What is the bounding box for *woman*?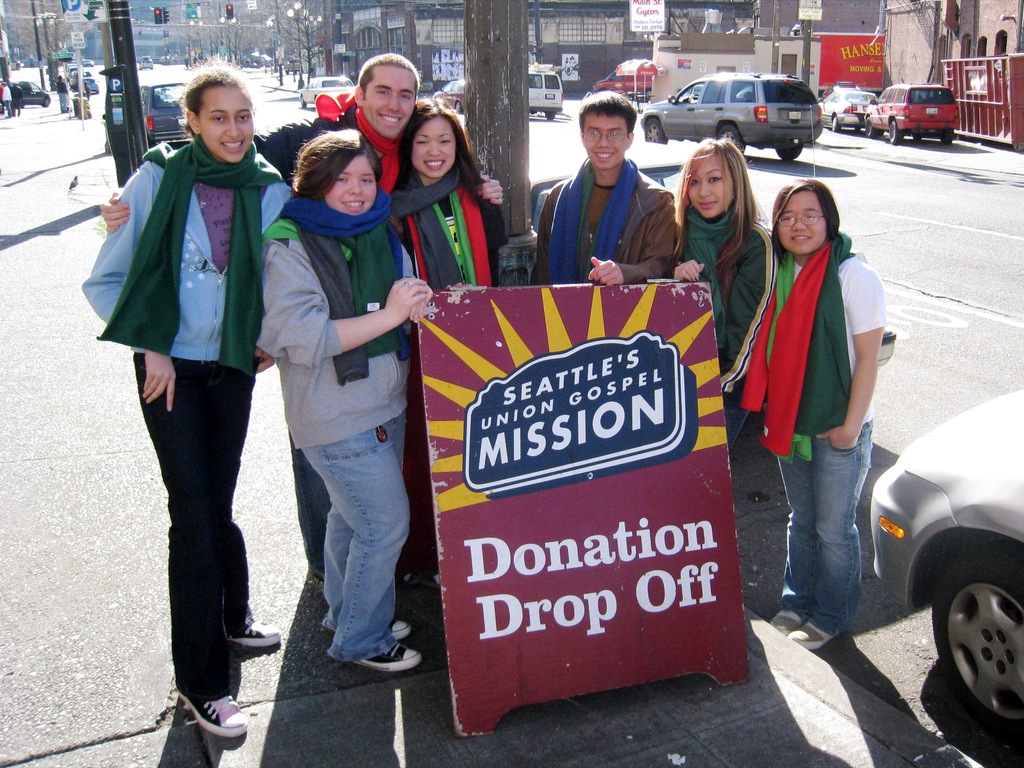
locate(653, 143, 778, 466).
